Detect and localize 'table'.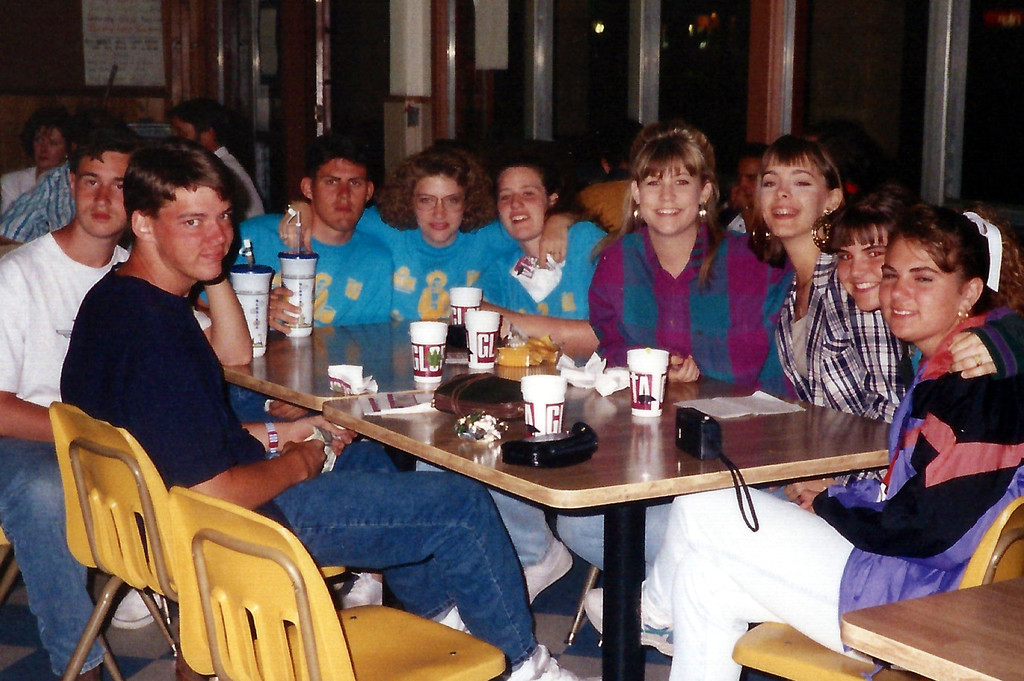
Localized at [x1=225, y1=316, x2=502, y2=408].
